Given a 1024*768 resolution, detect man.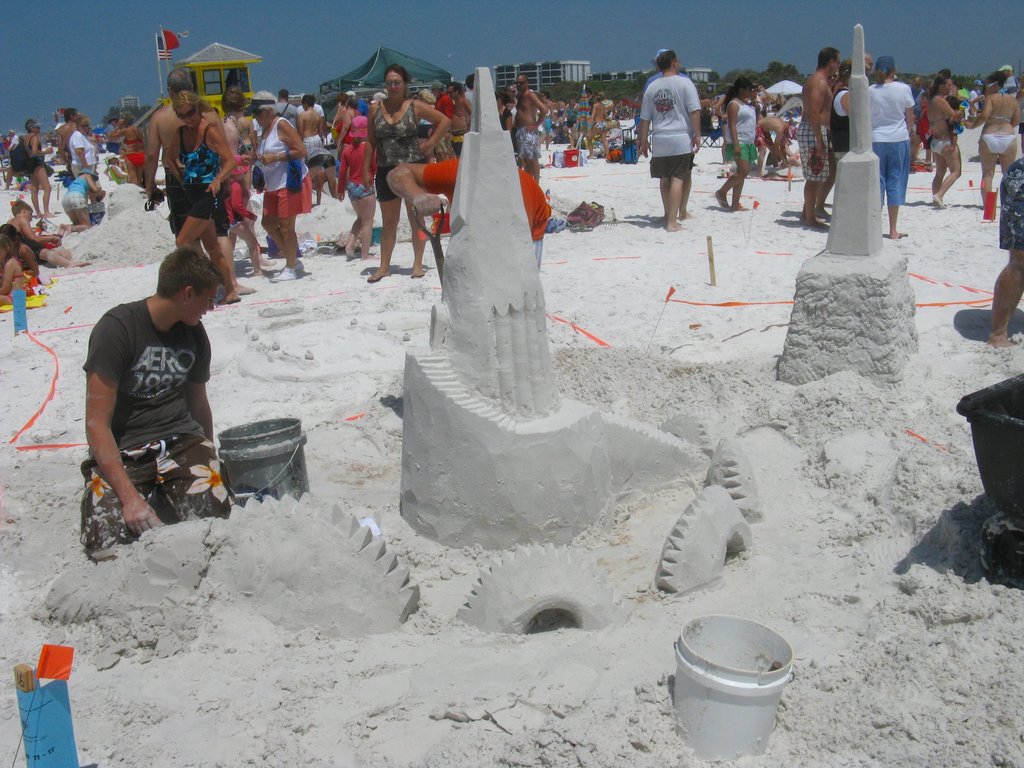
bbox=(58, 109, 83, 170).
